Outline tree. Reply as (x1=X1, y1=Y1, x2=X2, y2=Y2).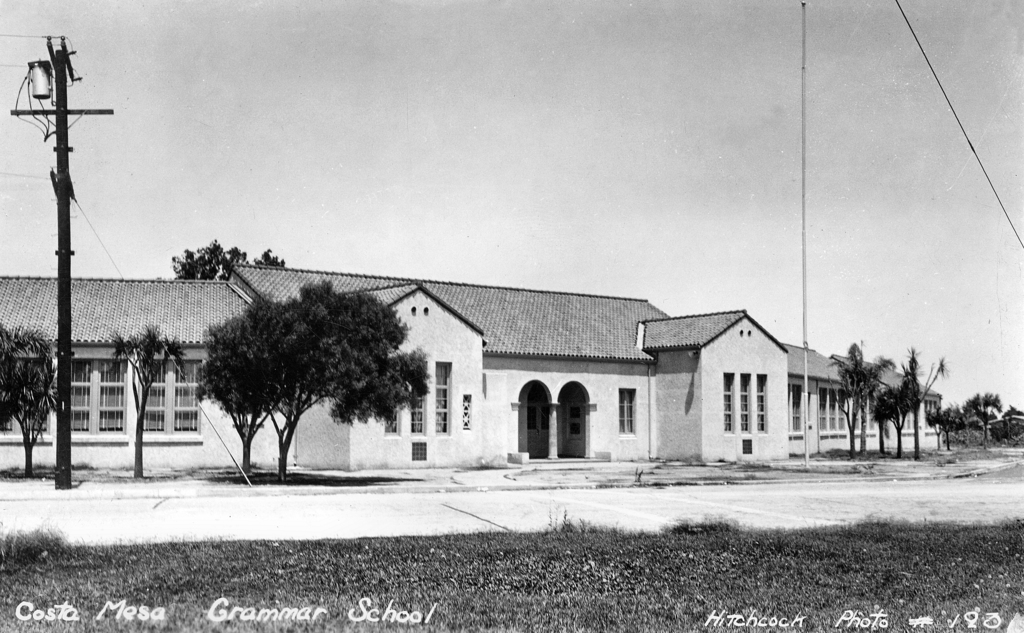
(x1=246, y1=274, x2=433, y2=484).
